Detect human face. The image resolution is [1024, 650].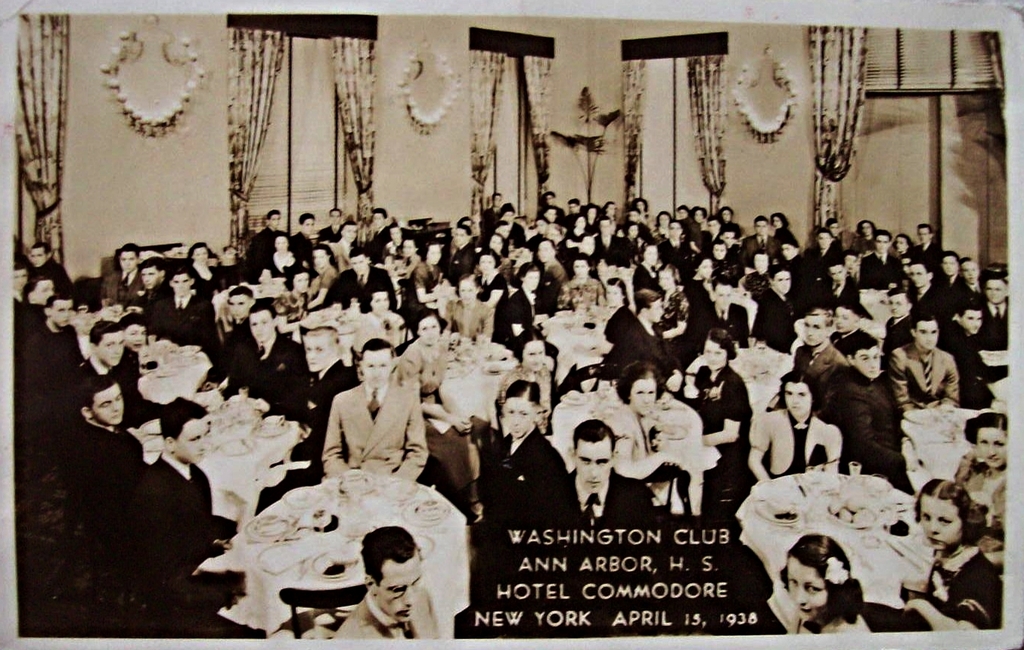
crop(453, 229, 467, 246).
